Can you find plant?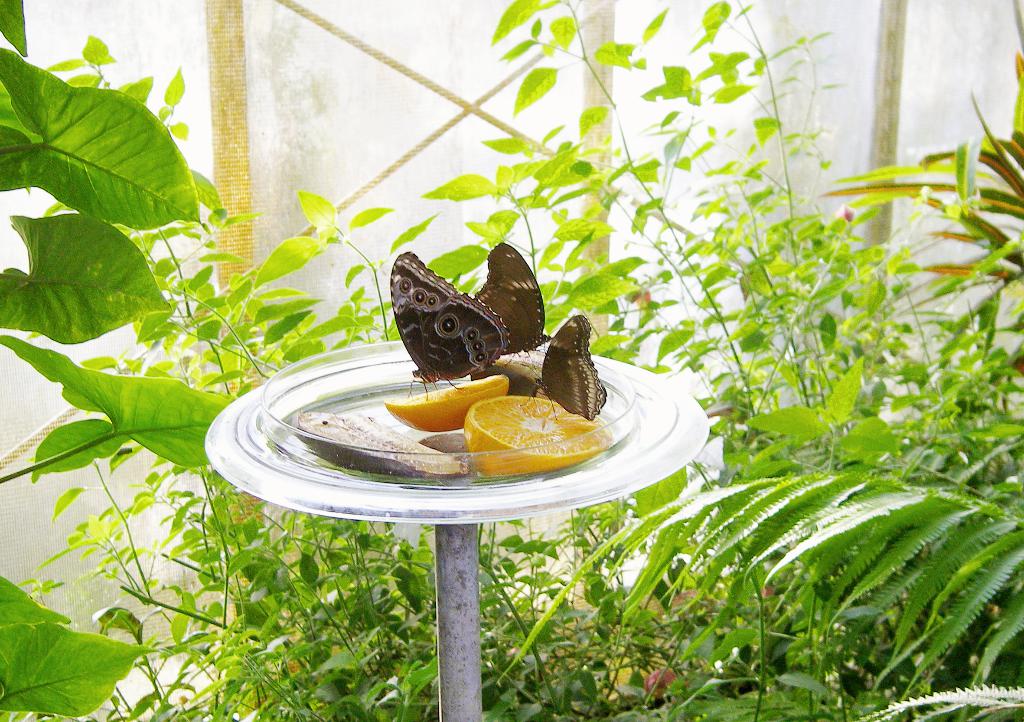
Yes, bounding box: l=0, t=0, r=228, b=719.
